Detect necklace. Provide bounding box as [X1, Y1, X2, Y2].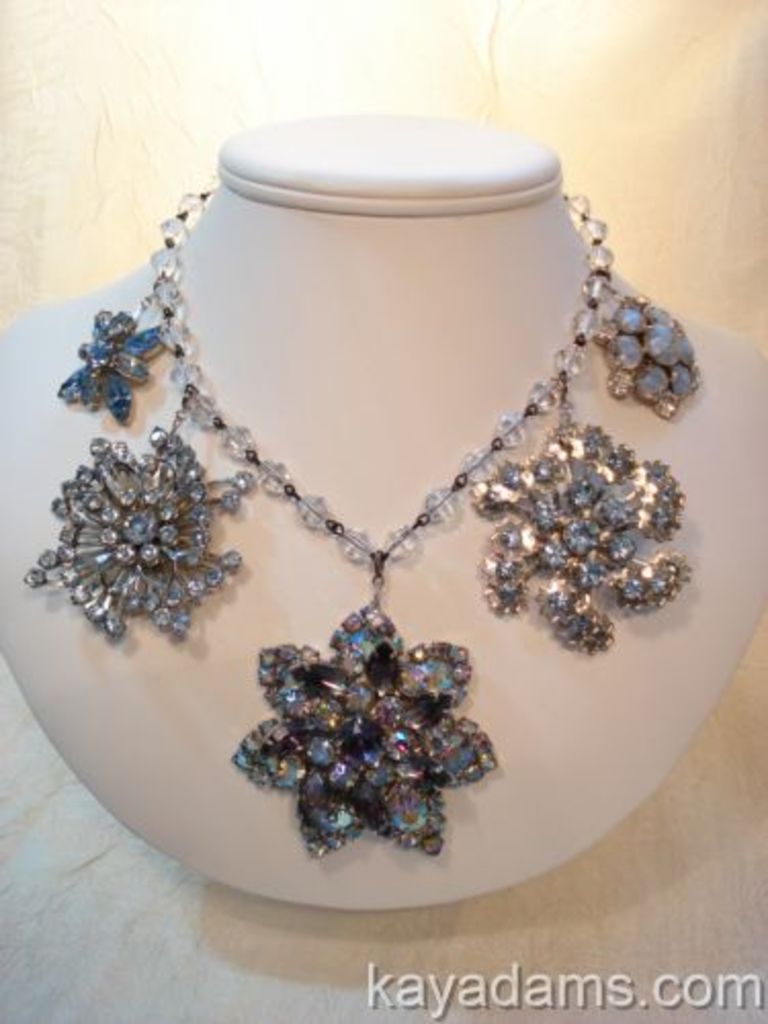
[18, 182, 702, 858].
